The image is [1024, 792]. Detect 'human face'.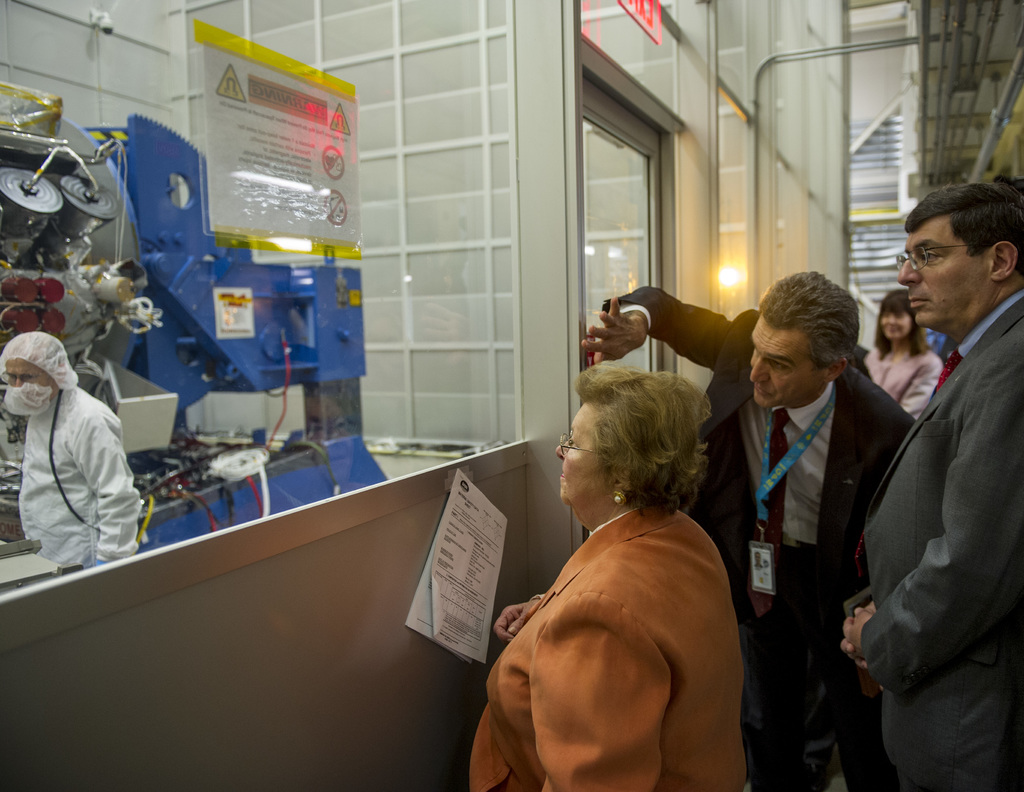
Detection: <region>897, 230, 982, 321</region>.
